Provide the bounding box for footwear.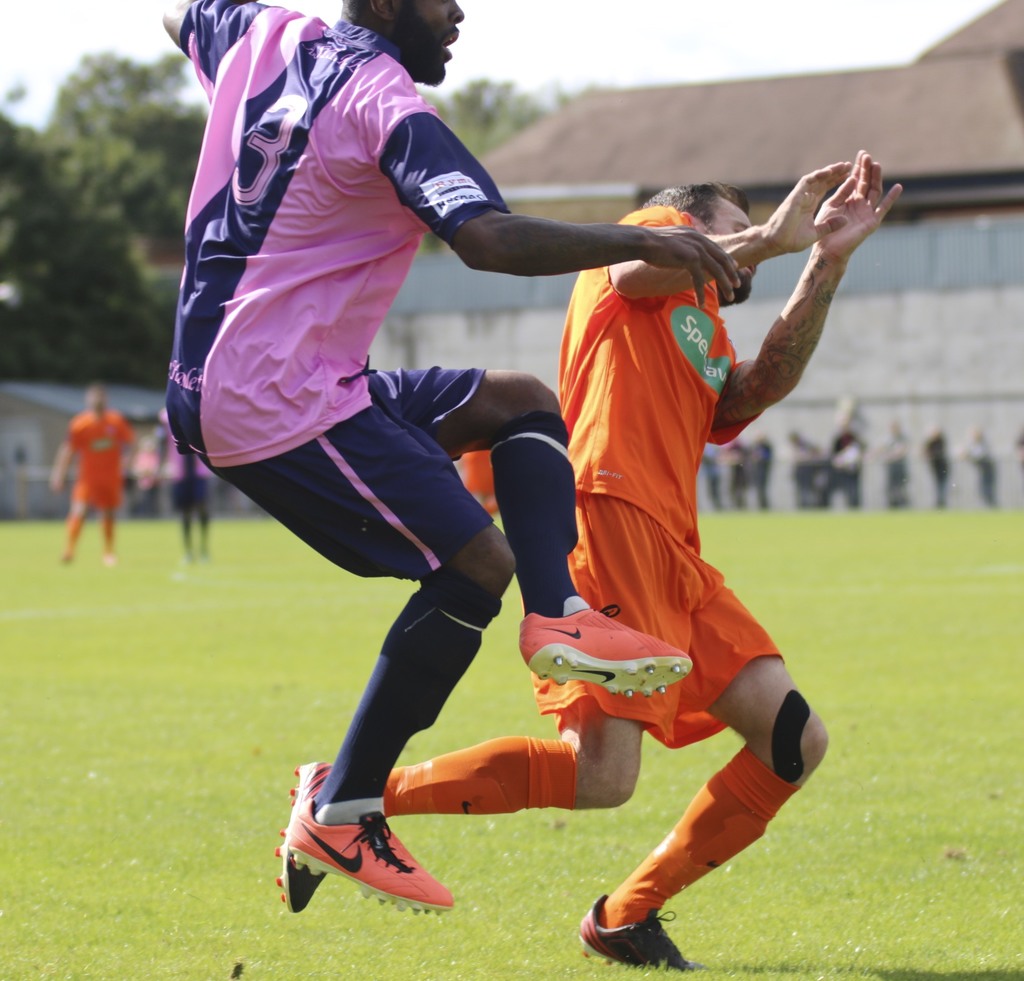
Rect(284, 810, 456, 910).
